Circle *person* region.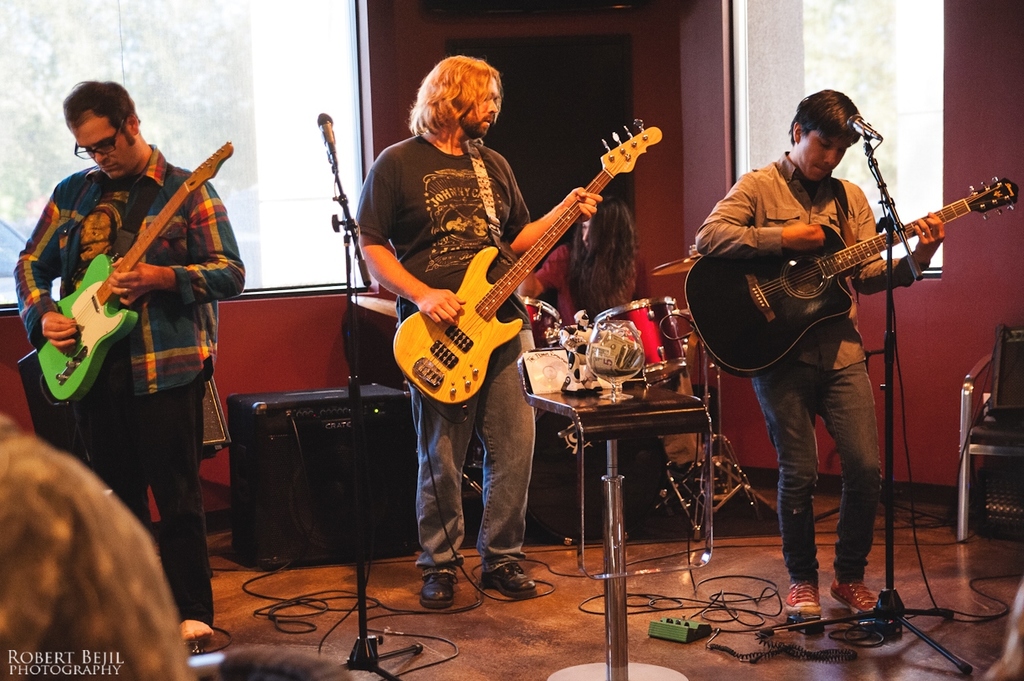
Region: (x1=517, y1=196, x2=635, y2=328).
